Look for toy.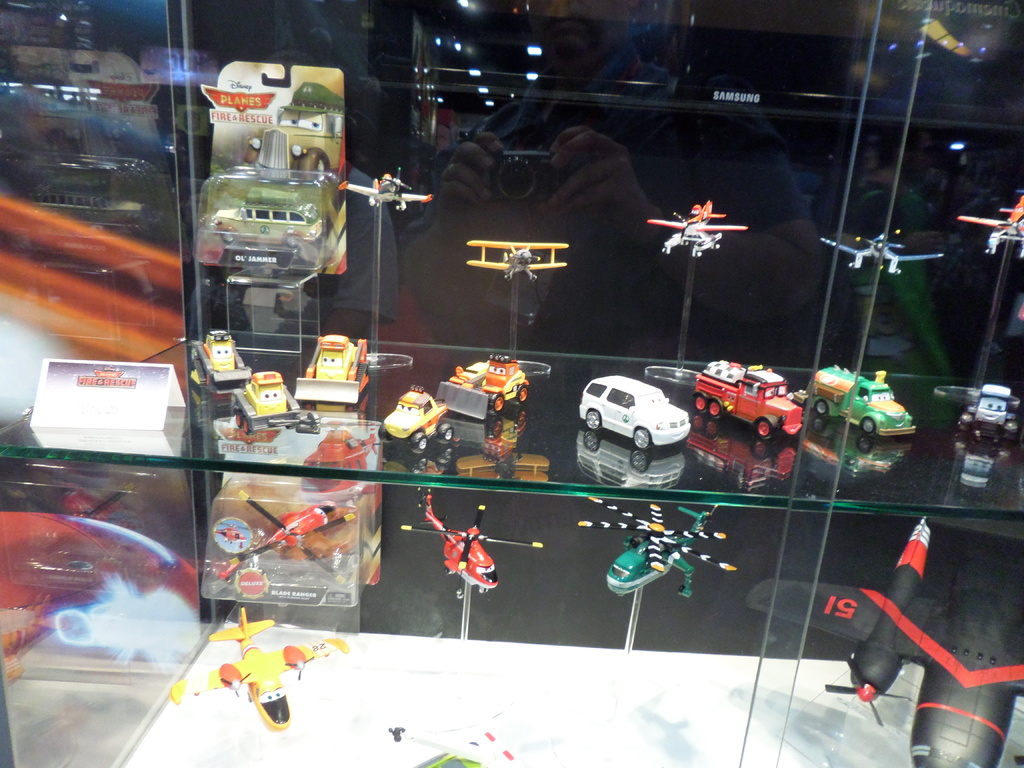
Found: 574 492 737 598.
